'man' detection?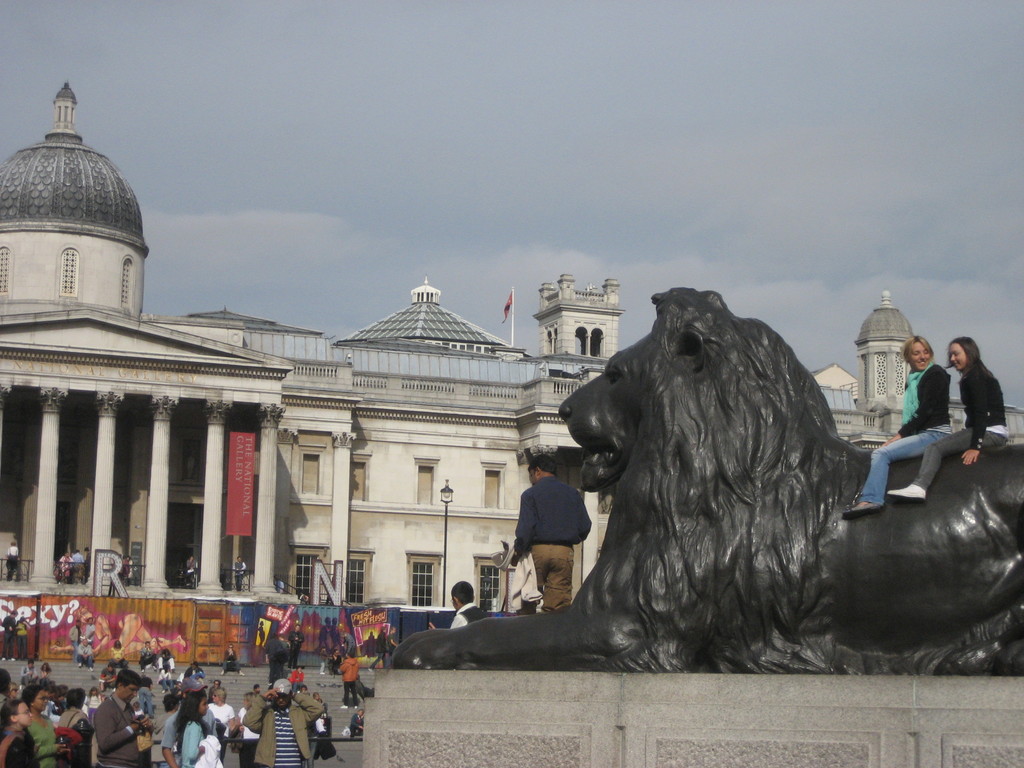
bbox=(382, 625, 399, 656)
